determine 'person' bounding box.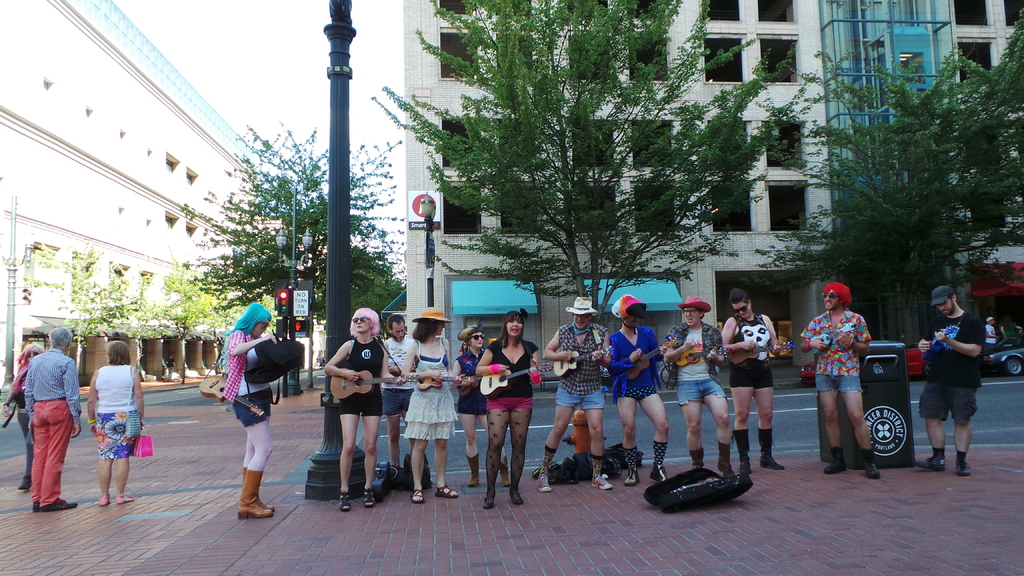
Determined: (left=476, top=314, right=541, bottom=514).
